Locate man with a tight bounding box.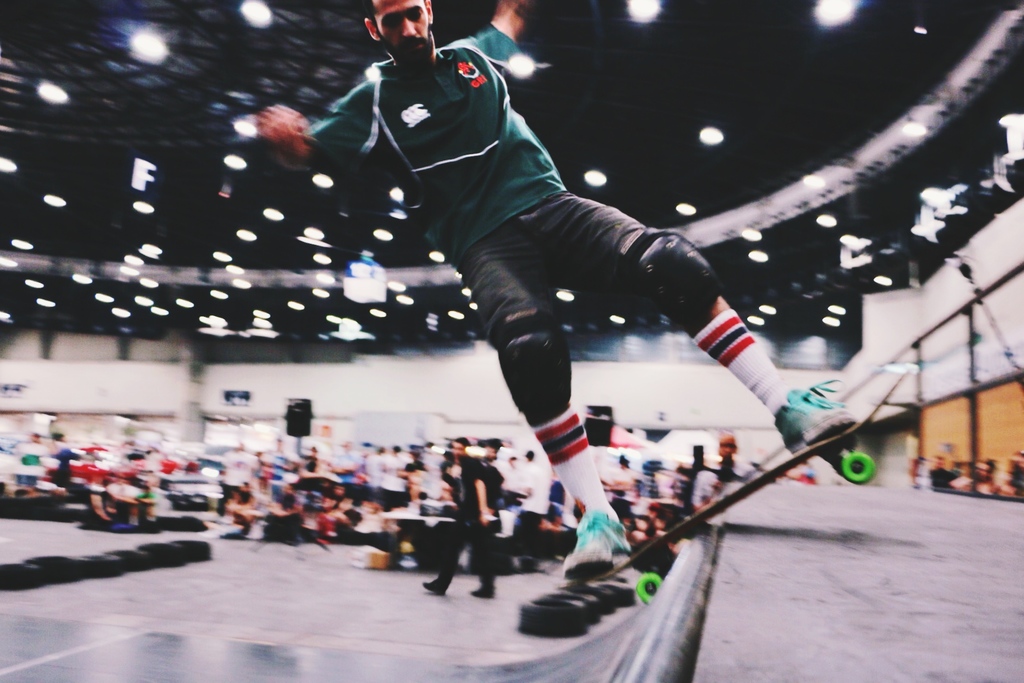
box(689, 425, 754, 511).
